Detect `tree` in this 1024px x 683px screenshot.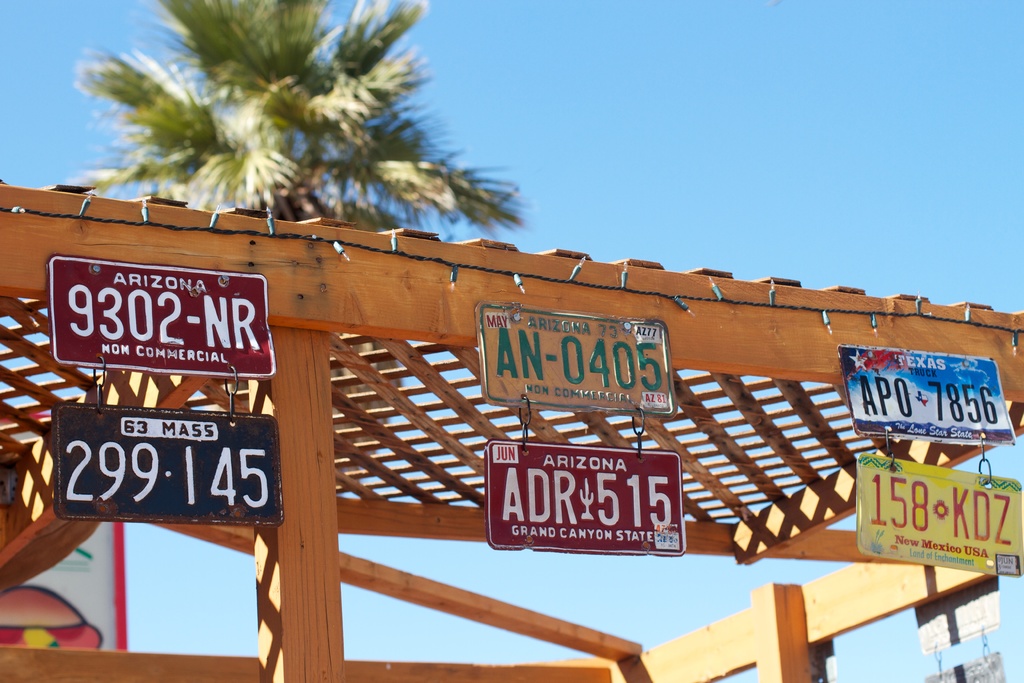
Detection: 72:0:496:235.
